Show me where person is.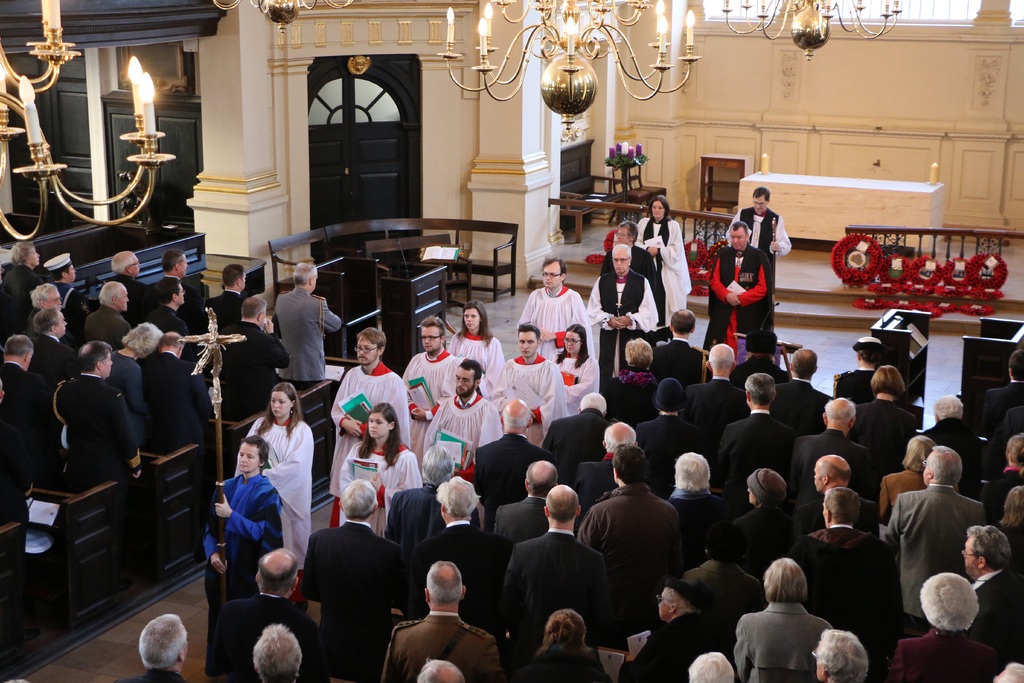
person is at {"x1": 794, "y1": 482, "x2": 903, "y2": 646}.
